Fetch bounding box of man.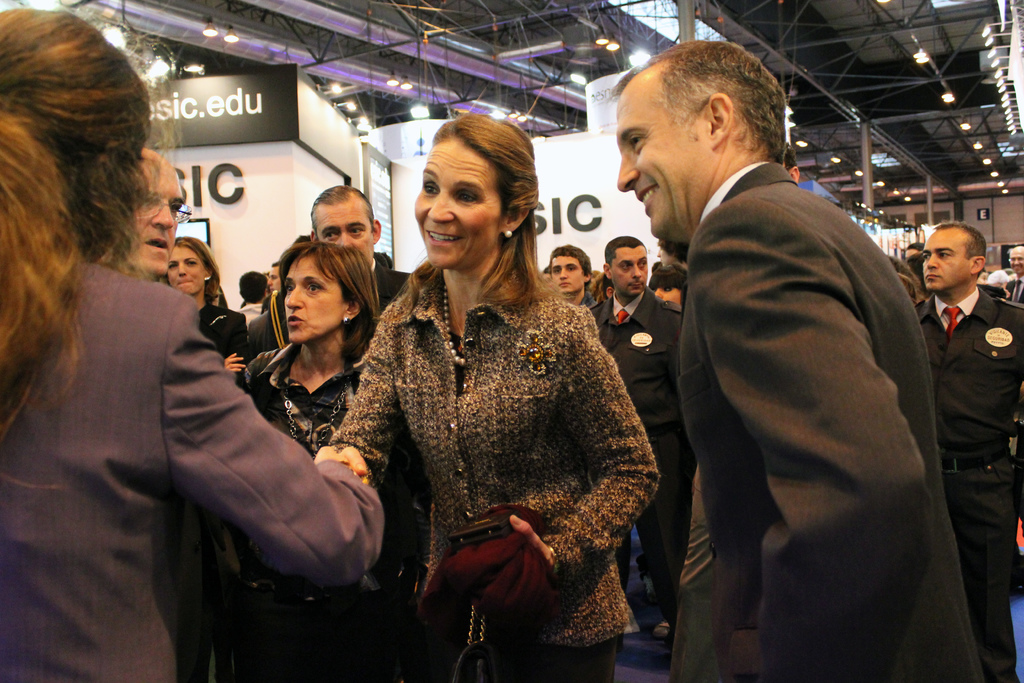
Bbox: {"left": 120, "top": 140, "right": 190, "bottom": 294}.
